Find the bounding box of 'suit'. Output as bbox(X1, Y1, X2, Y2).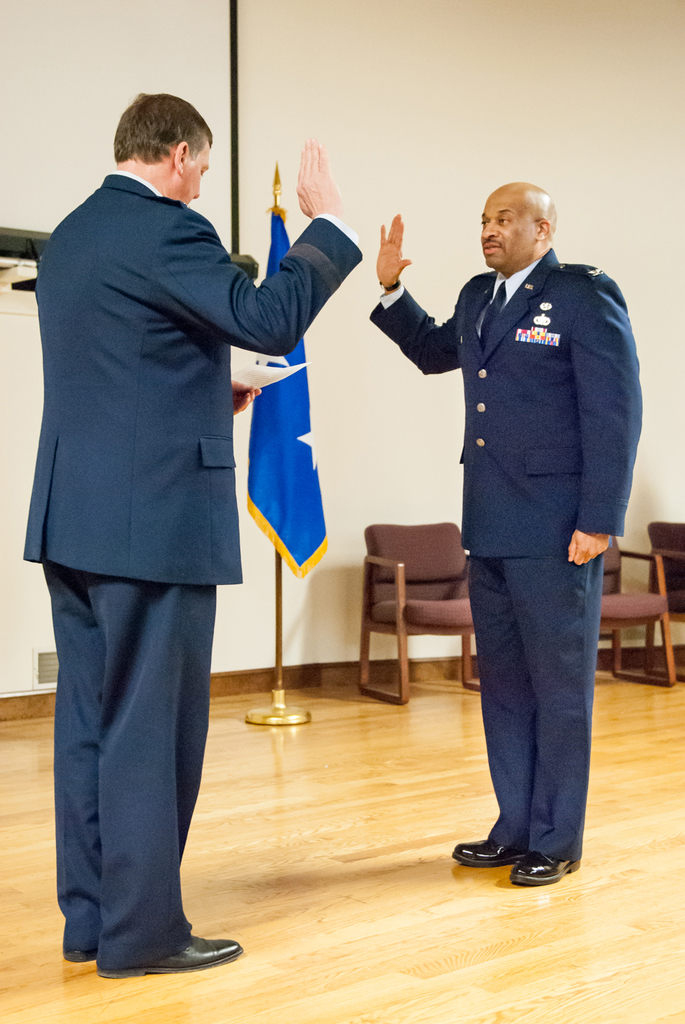
bbox(25, 97, 304, 953).
